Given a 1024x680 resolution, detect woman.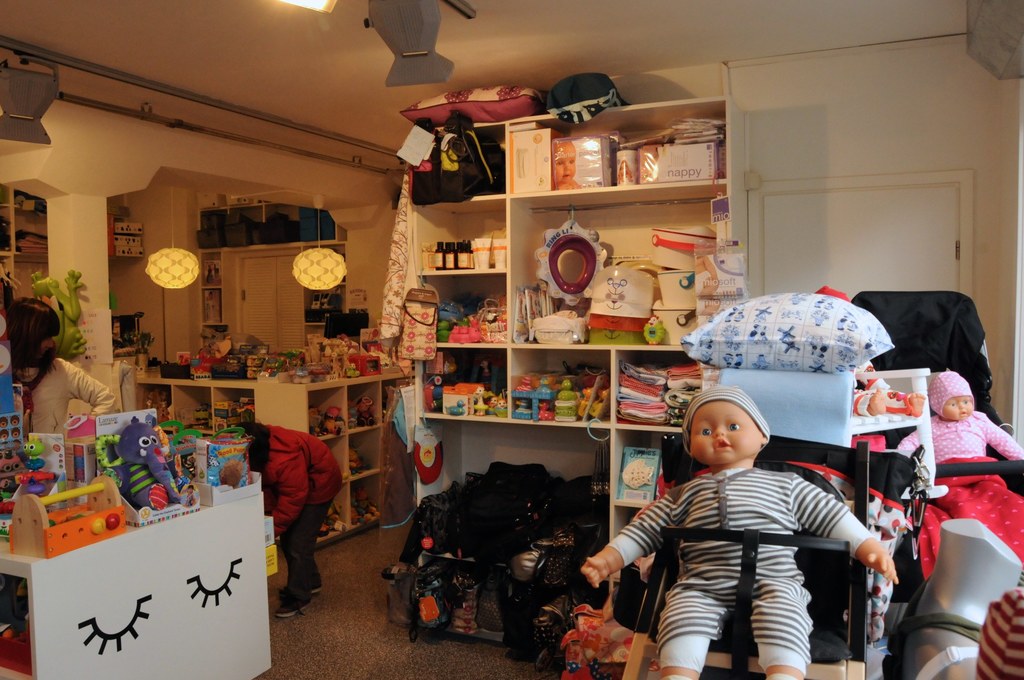
231/420/342/619.
